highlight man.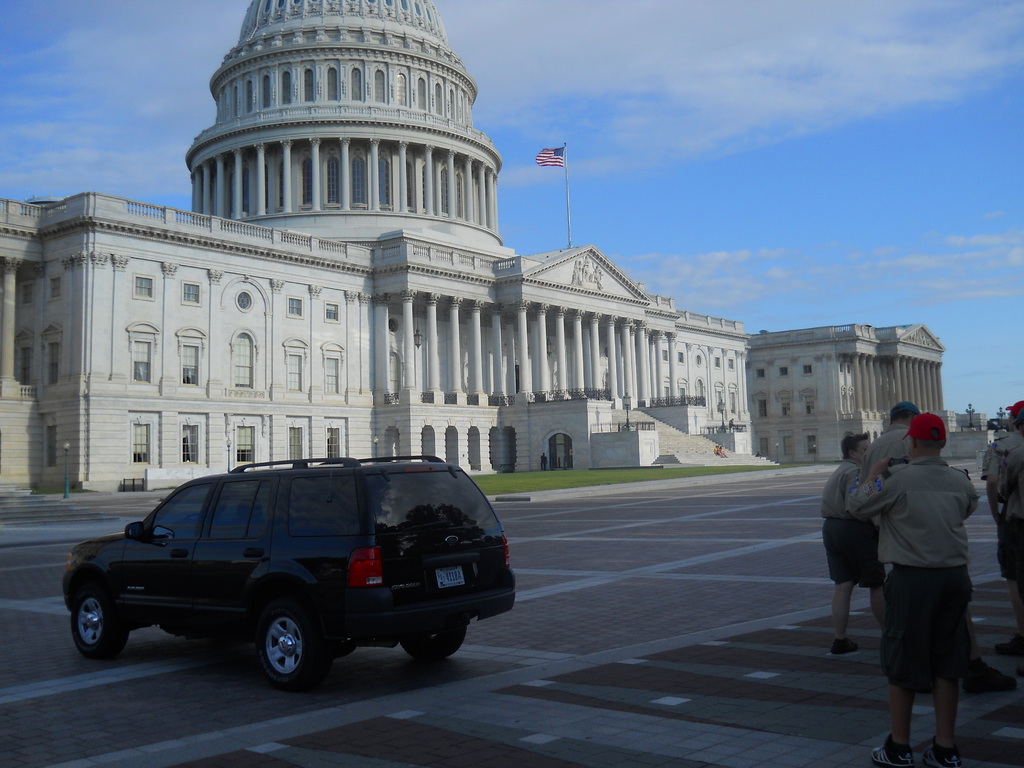
Highlighted region: bbox(1012, 408, 1023, 436).
